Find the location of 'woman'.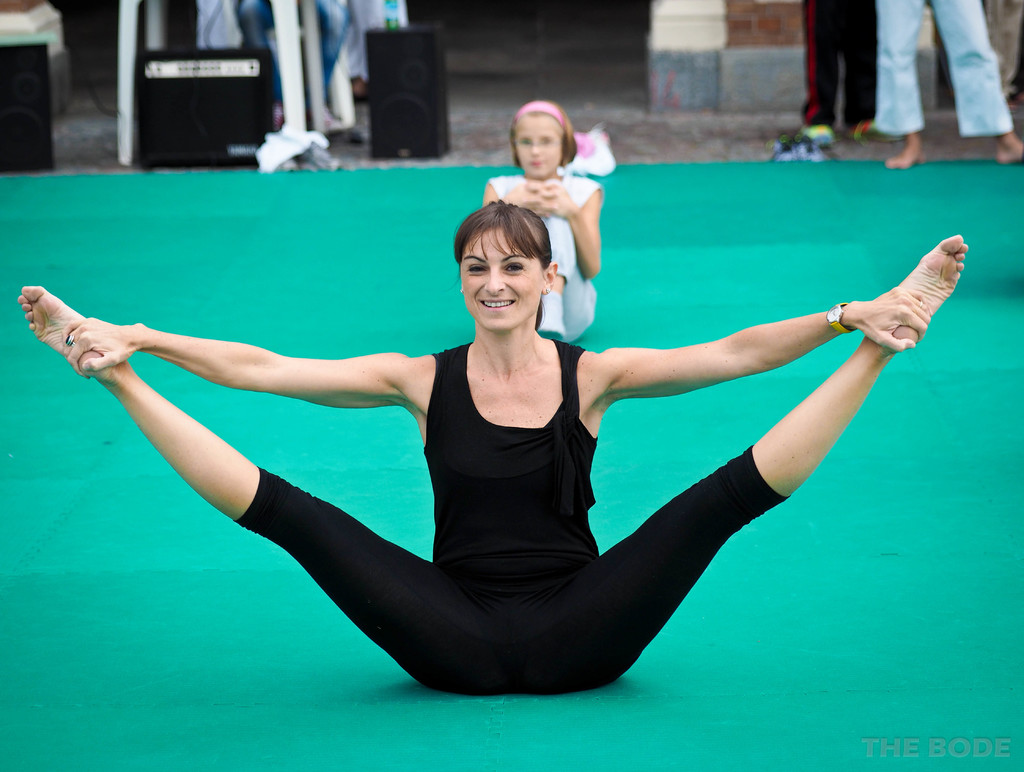
Location: <bbox>17, 198, 969, 698</bbox>.
